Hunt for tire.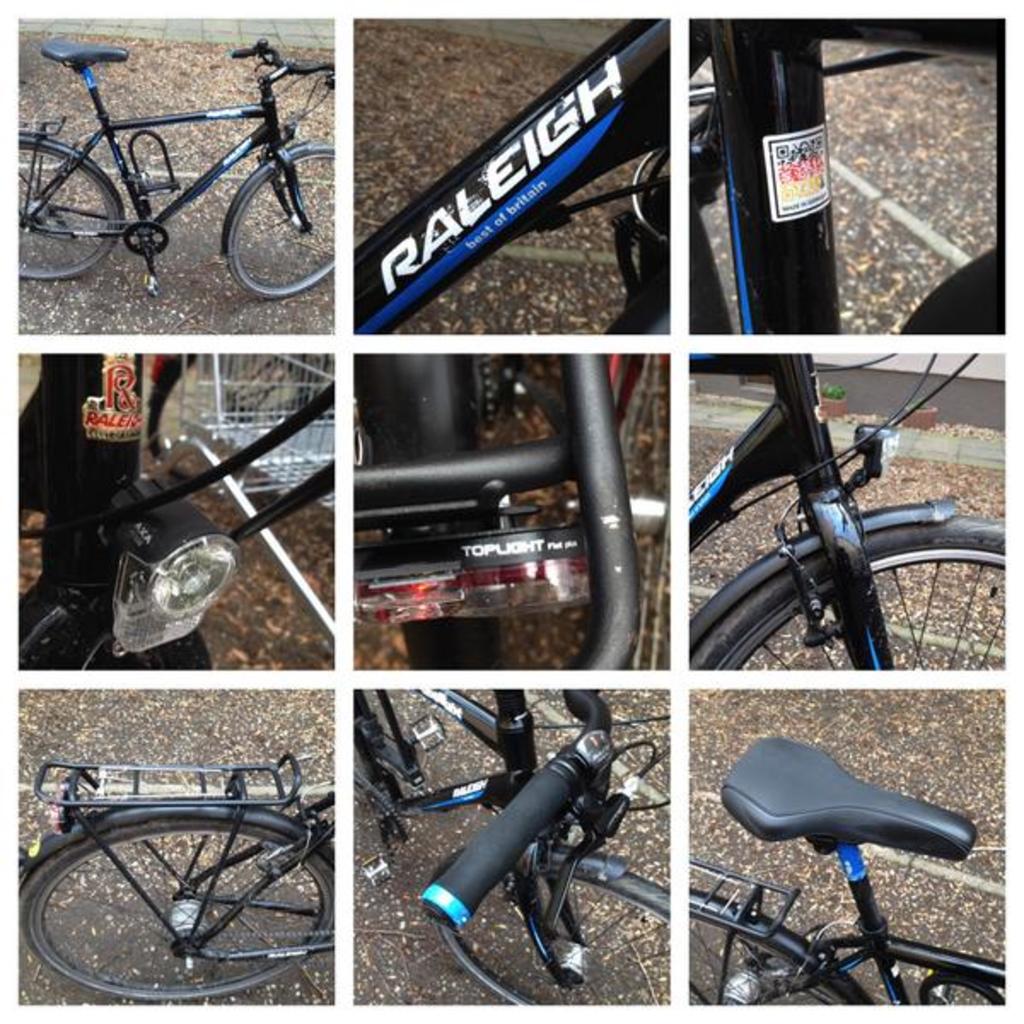
Hunted down at [left=14, top=816, right=331, bottom=1002].
